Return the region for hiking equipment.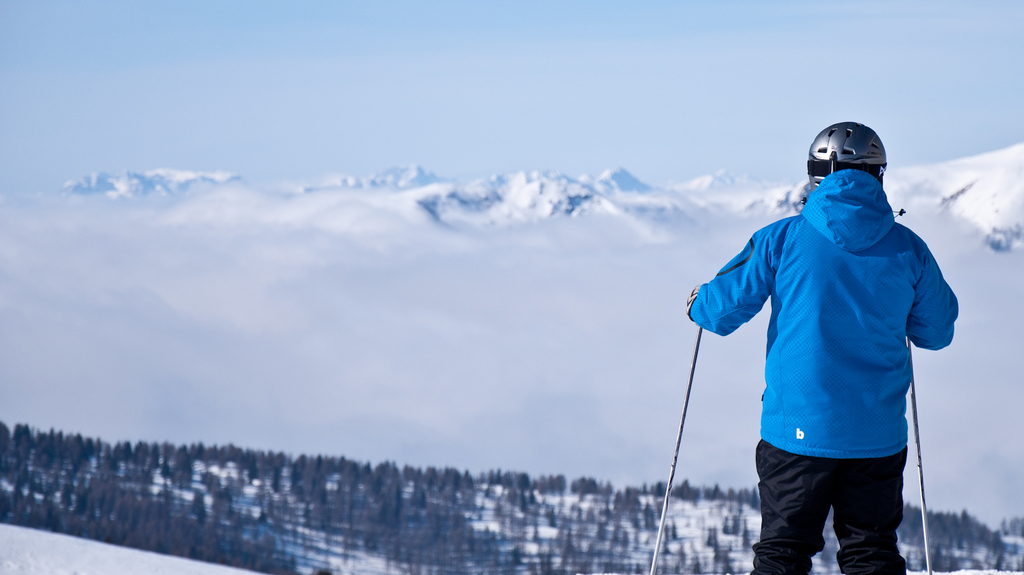
box(801, 119, 893, 201).
